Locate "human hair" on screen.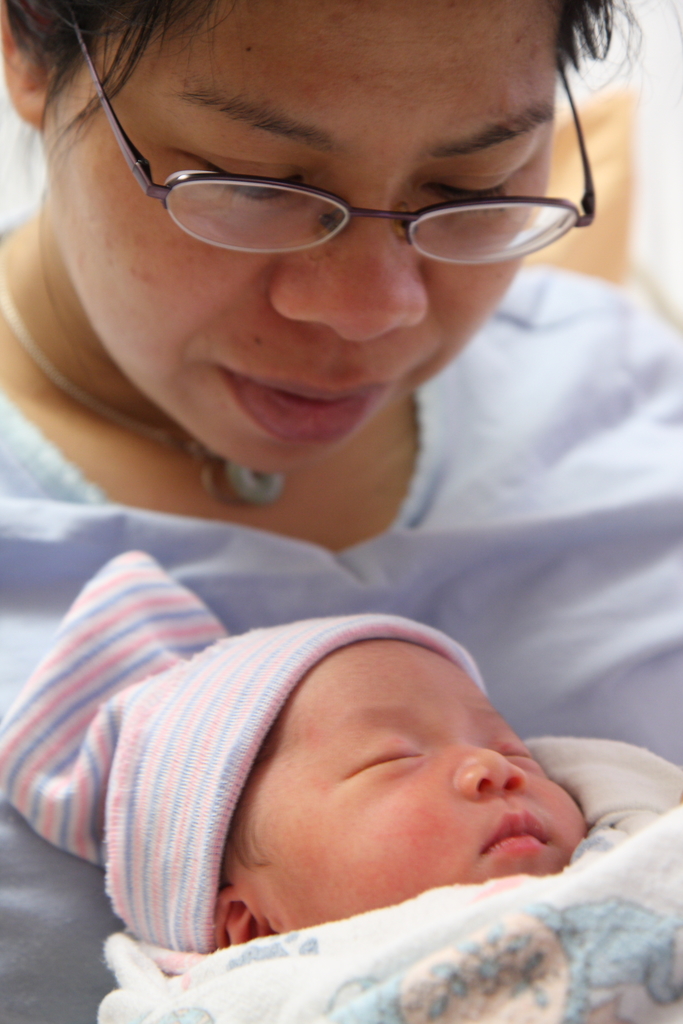
On screen at bbox=[213, 700, 284, 888].
